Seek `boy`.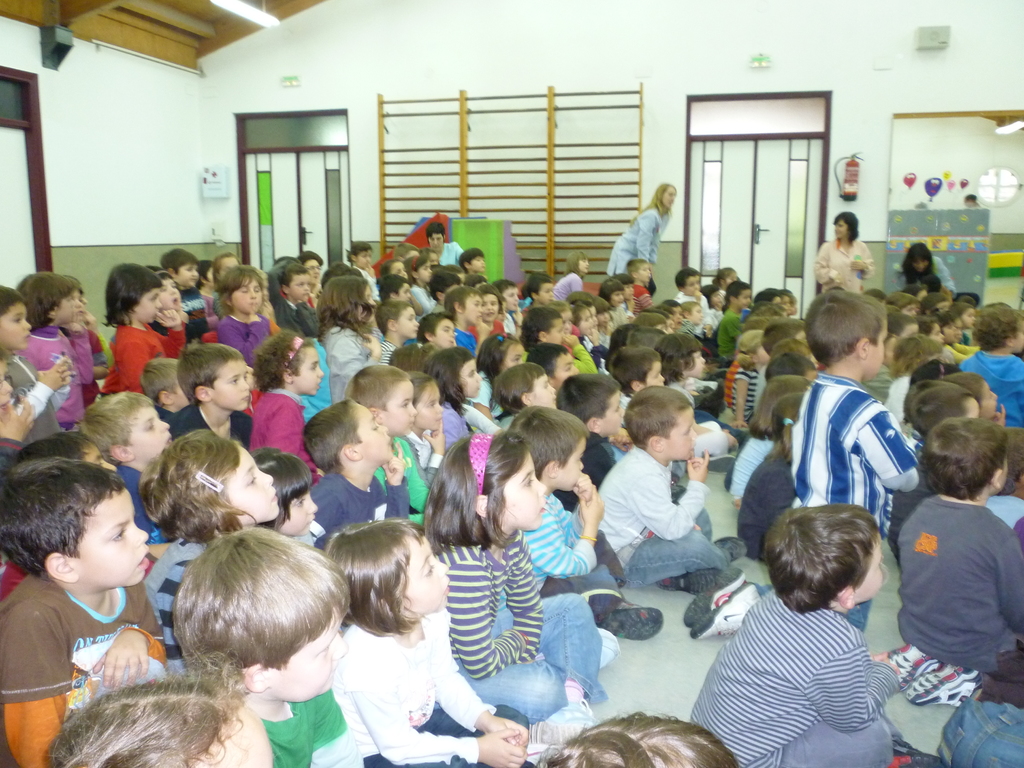
locate(884, 415, 1023, 708).
